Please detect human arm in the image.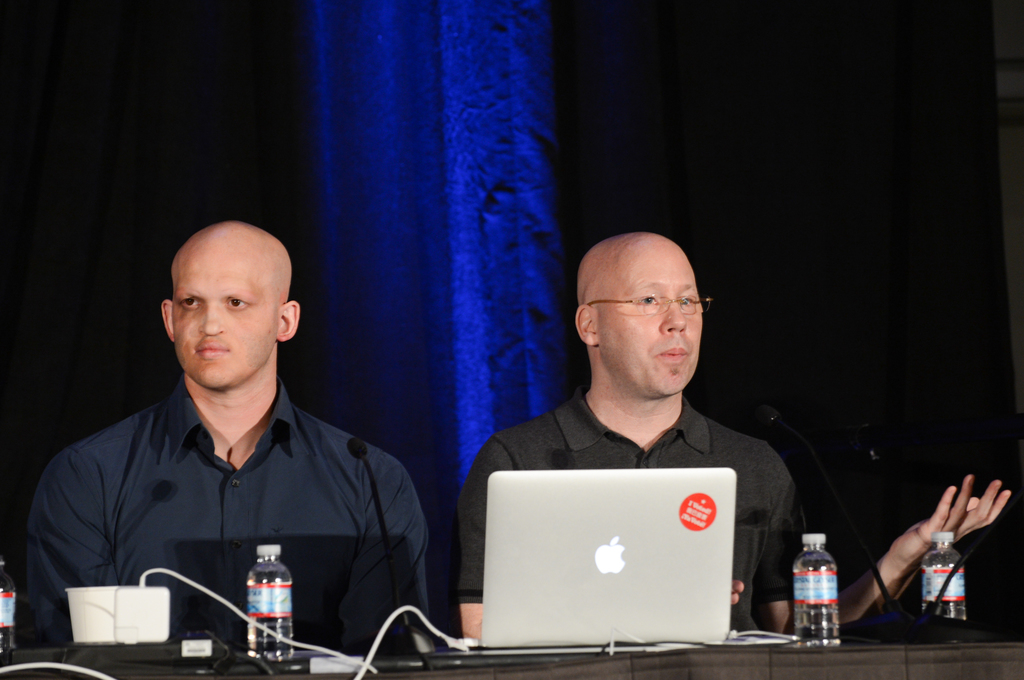
(753,475,1015,631).
